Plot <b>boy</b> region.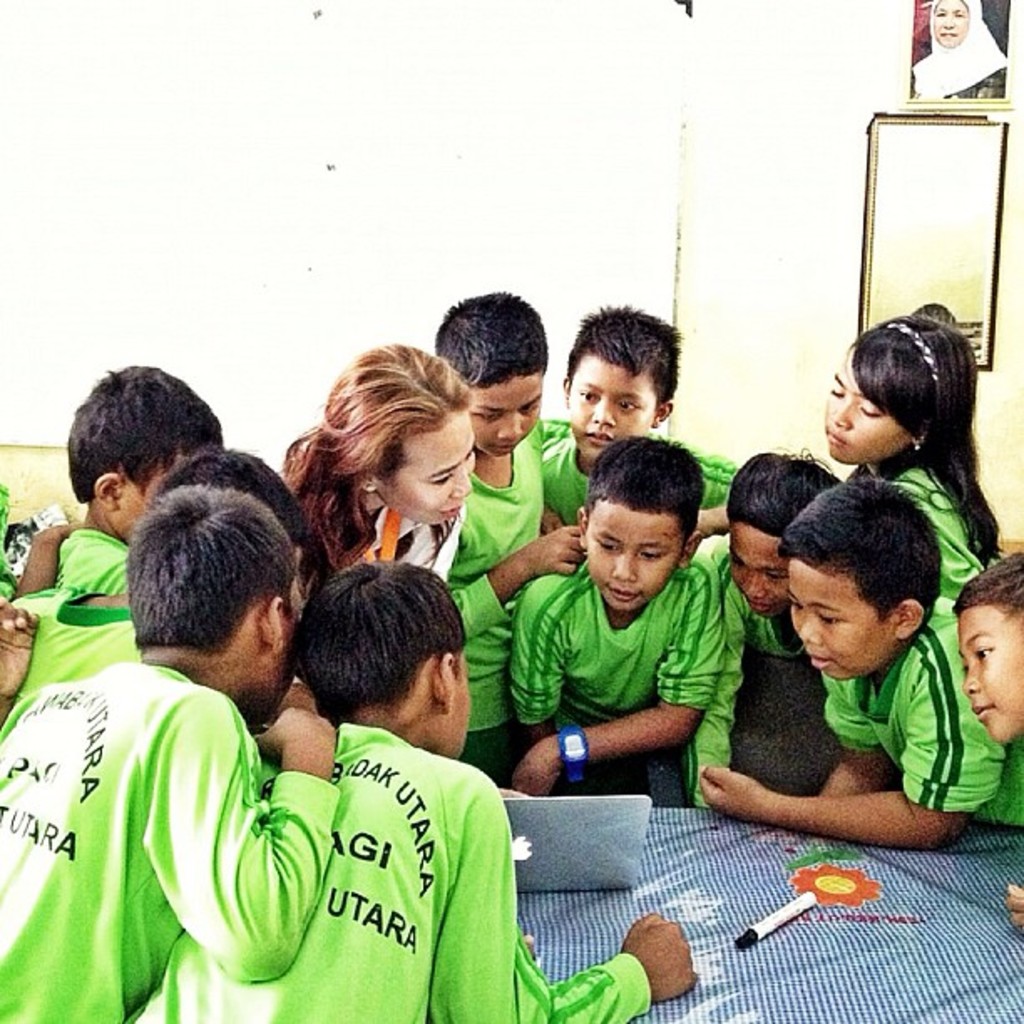
Plotted at bbox=[0, 485, 338, 1022].
